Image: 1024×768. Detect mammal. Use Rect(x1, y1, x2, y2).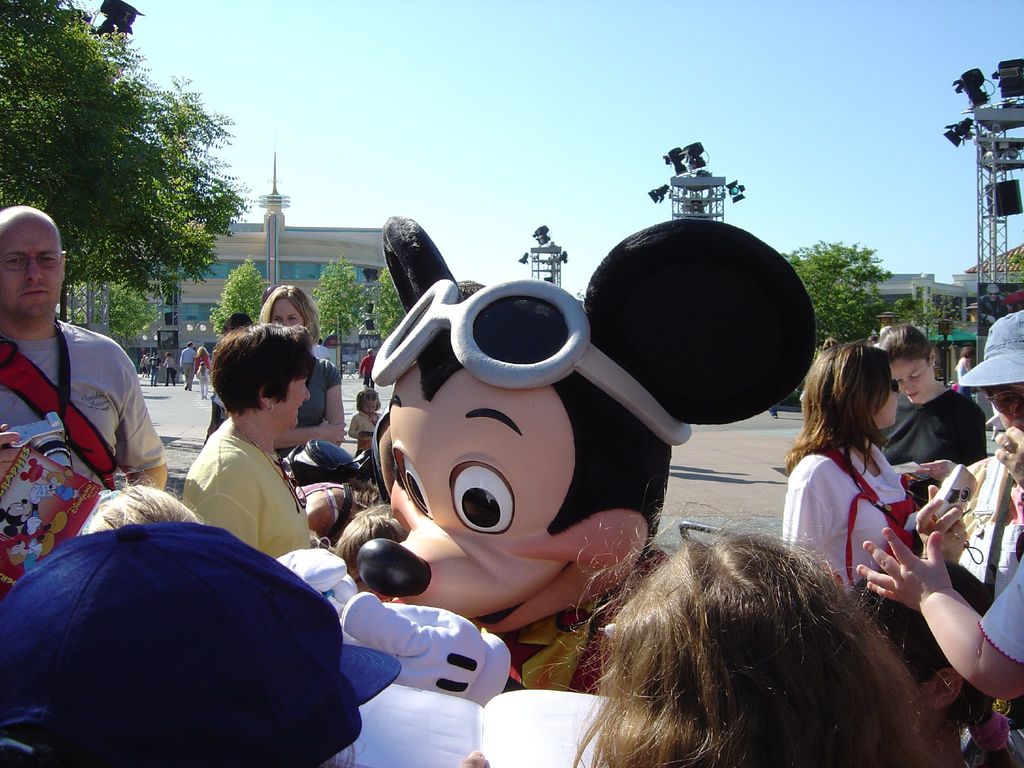
Rect(161, 352, 181, 385).
